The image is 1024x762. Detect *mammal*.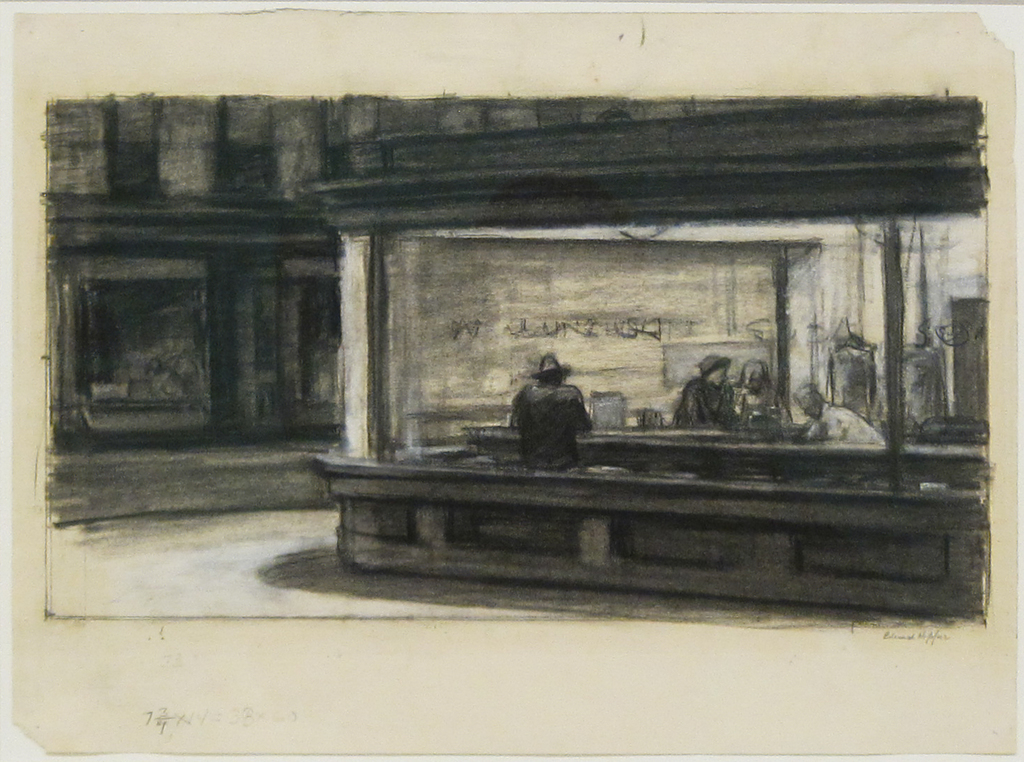
Detection: [735, 361, 790, 423].
